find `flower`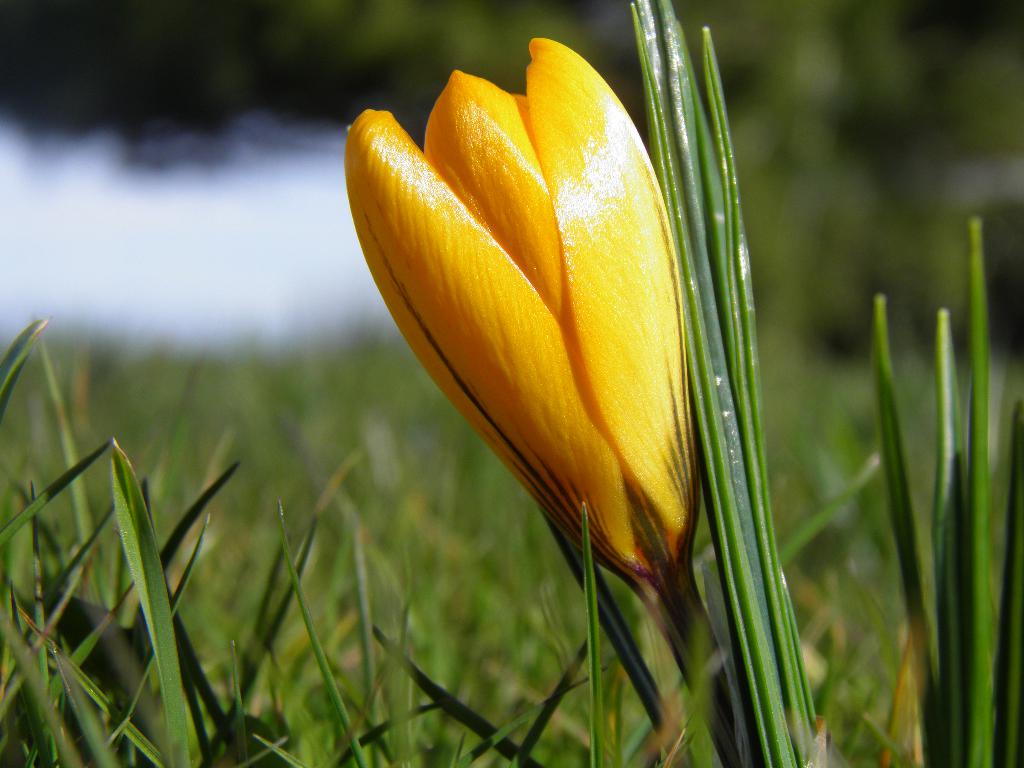
{"x1": 333, "y1": 33, "x2": 712, "y2": 645}
